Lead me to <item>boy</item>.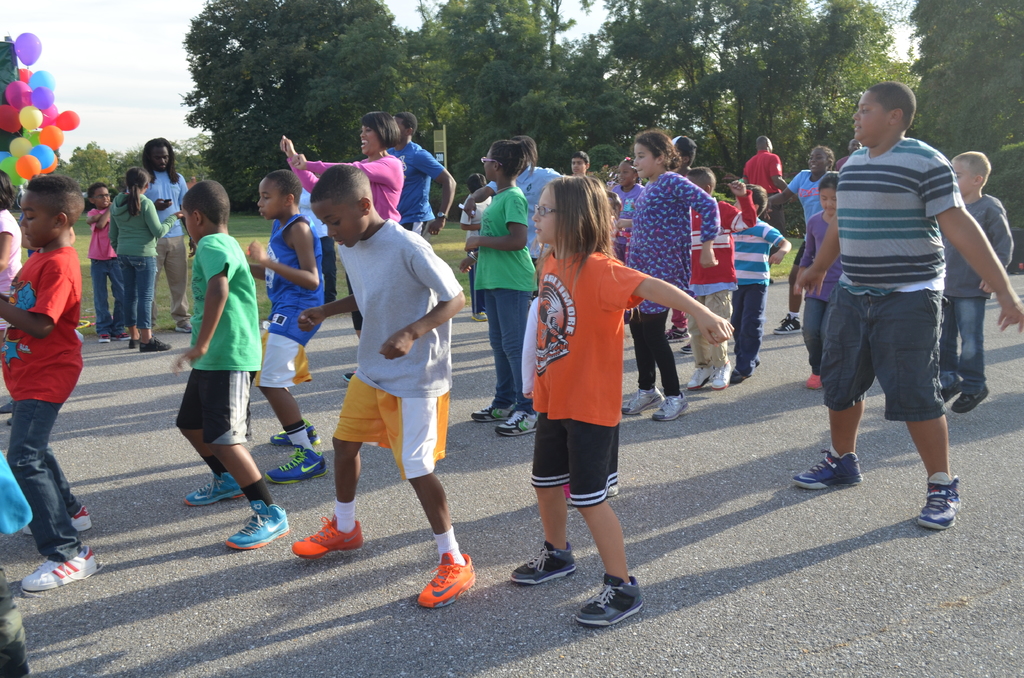
Lead to 724:186:797:379.
